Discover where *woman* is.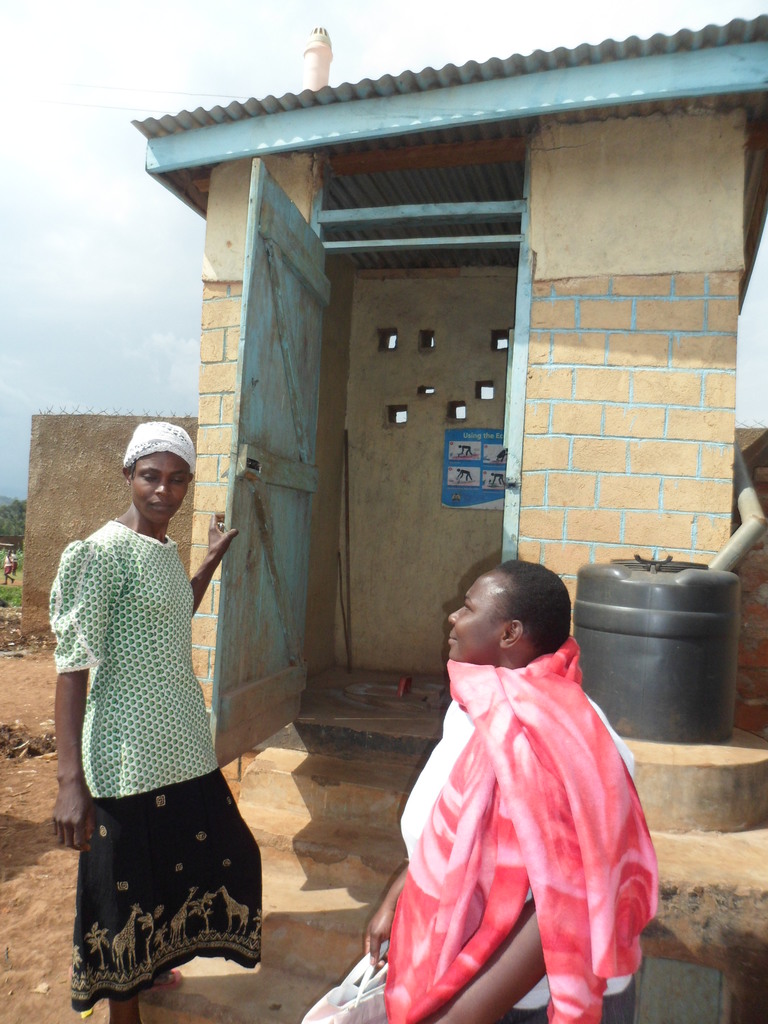
Discovered at bbox=(43, 392, 275, 1023).
